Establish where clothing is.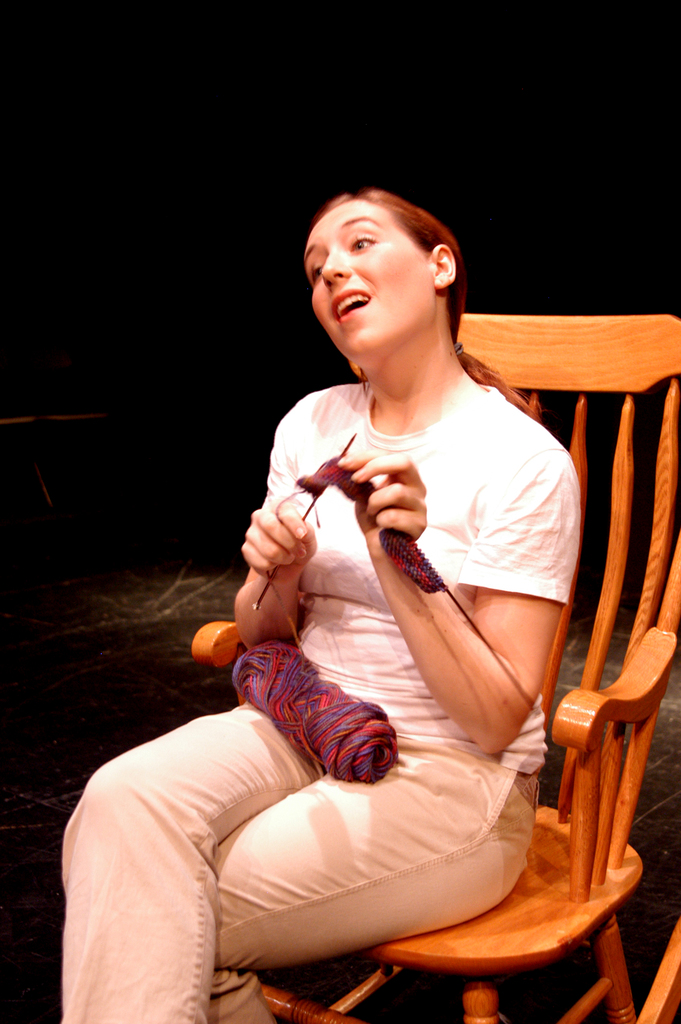
Established at {"left": 57, "top": 698, "right": 540, "bottom": 1023}.
